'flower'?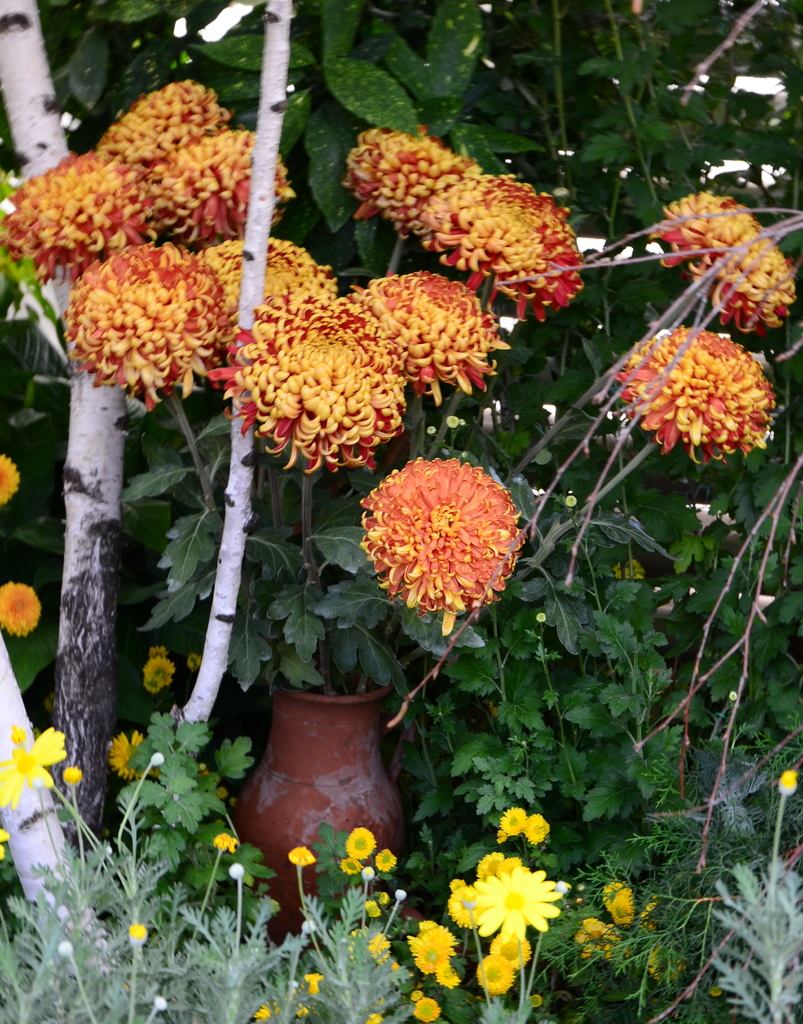
364 934 399 972
